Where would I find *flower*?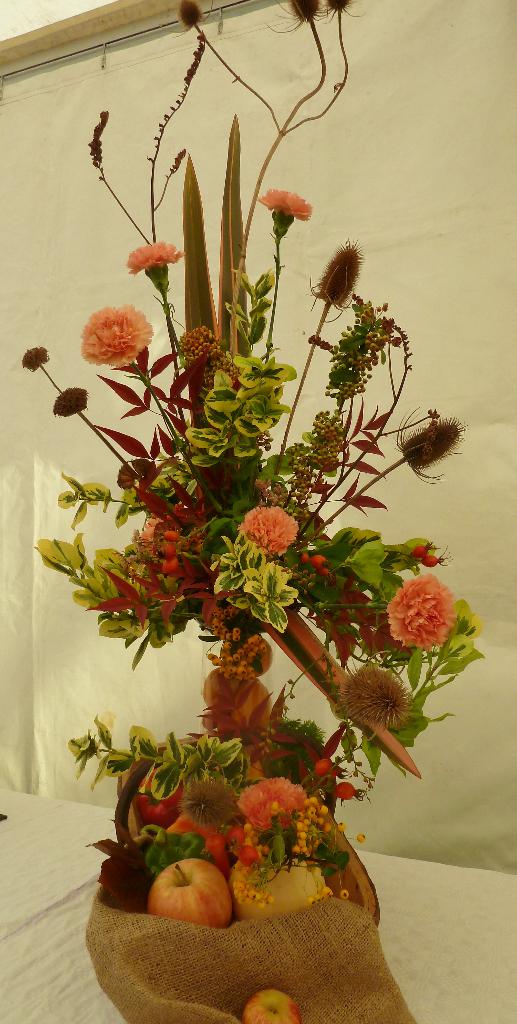
At rect(128, 242, 185, 293).
